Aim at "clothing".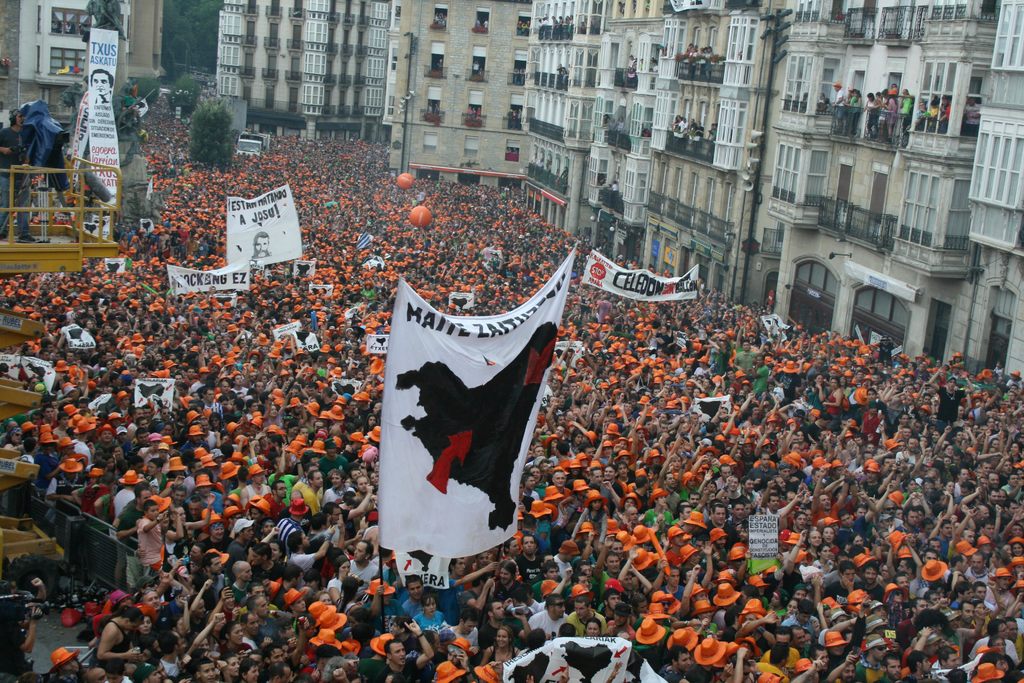
Aimed at pyautogui.locateOnScreen(833, 578, 863, 609).
